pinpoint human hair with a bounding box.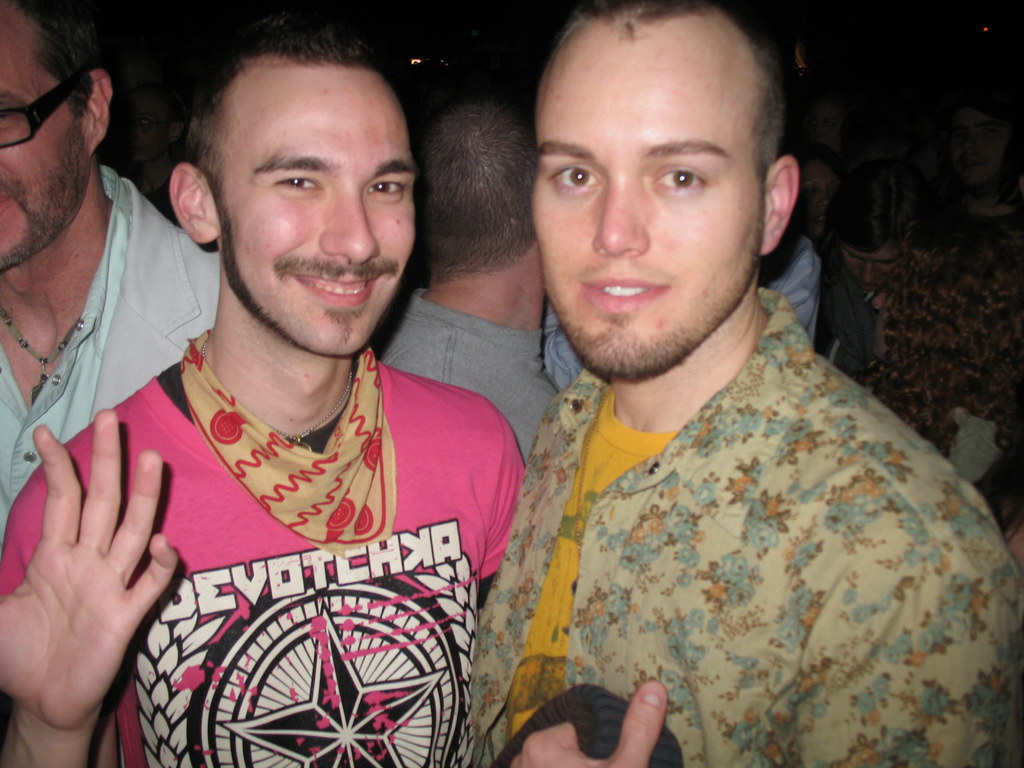
[164,16,402,225].
